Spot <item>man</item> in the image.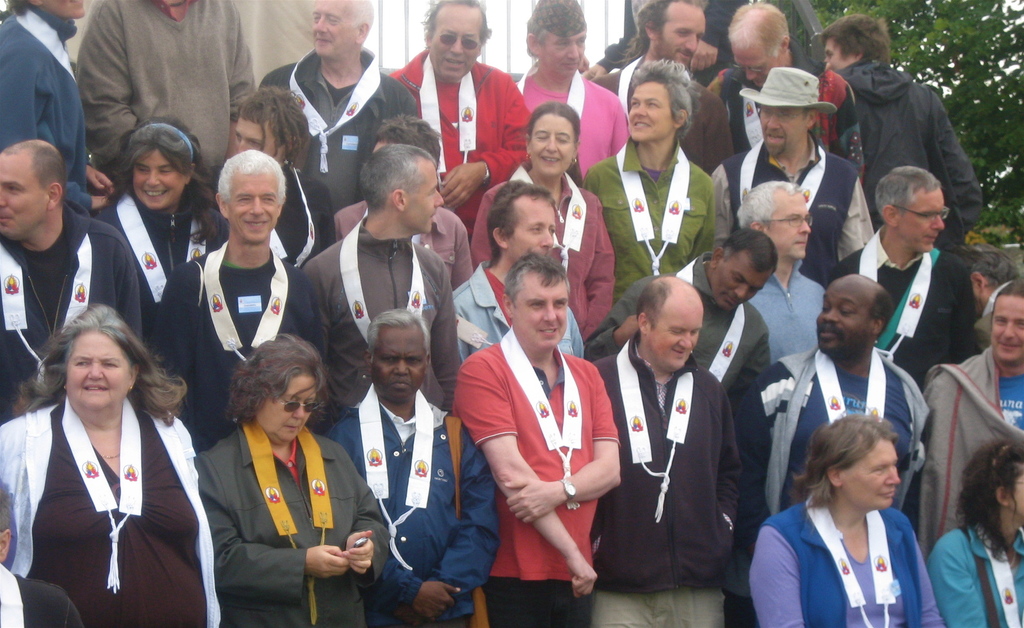
<item>man</item> found at box(703, 1, 864, 193).
